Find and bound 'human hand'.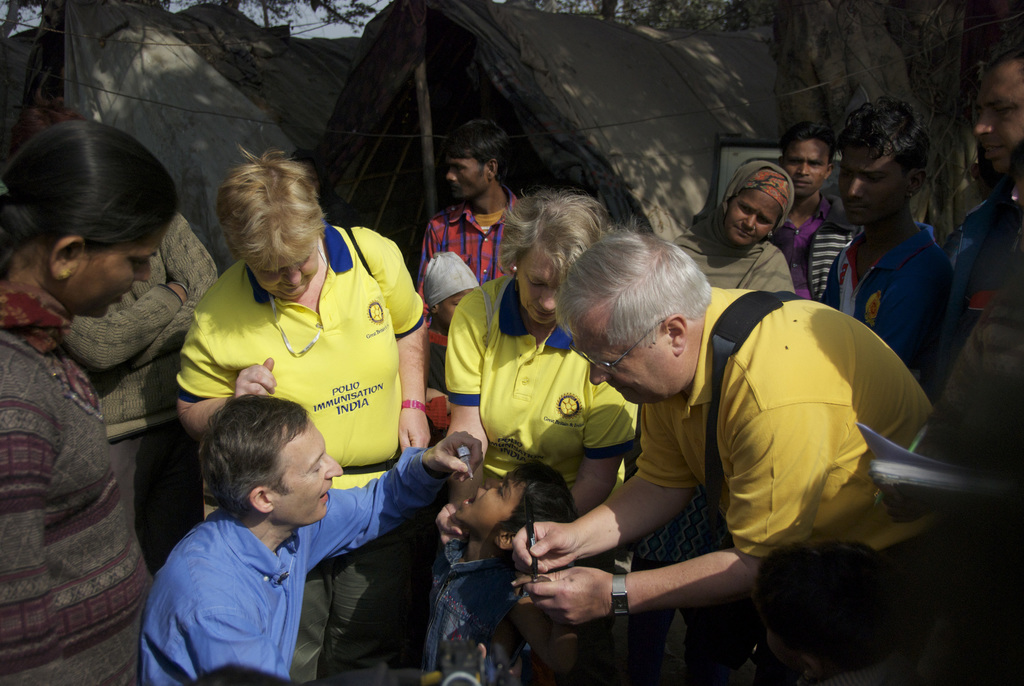
Bound: 875/484/938/529.
